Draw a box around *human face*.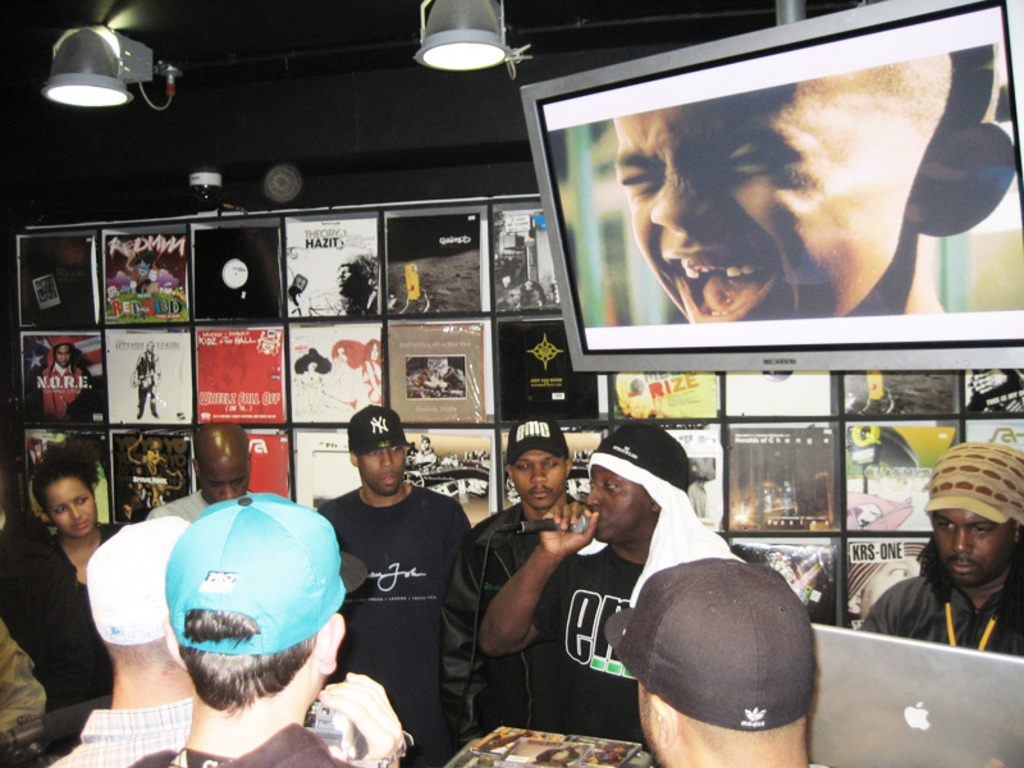
select_region(201, 462, 251, 502).
